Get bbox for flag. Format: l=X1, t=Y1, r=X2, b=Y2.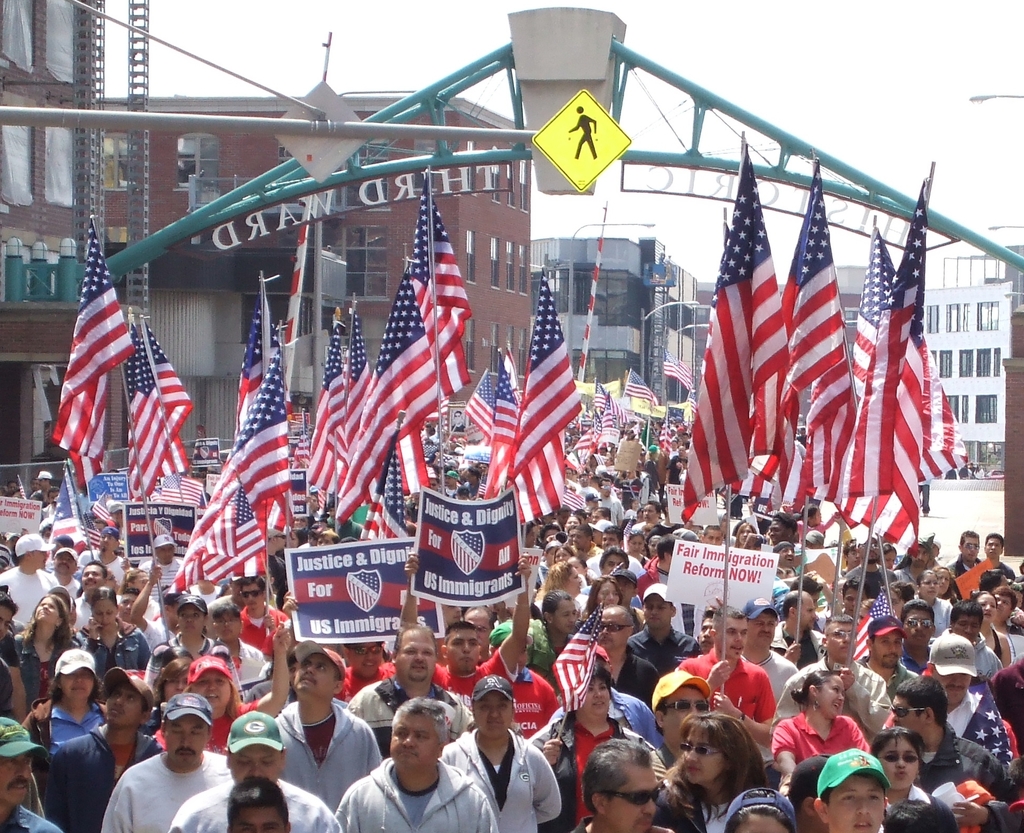
l=227, t=278, r=303, b=585.
